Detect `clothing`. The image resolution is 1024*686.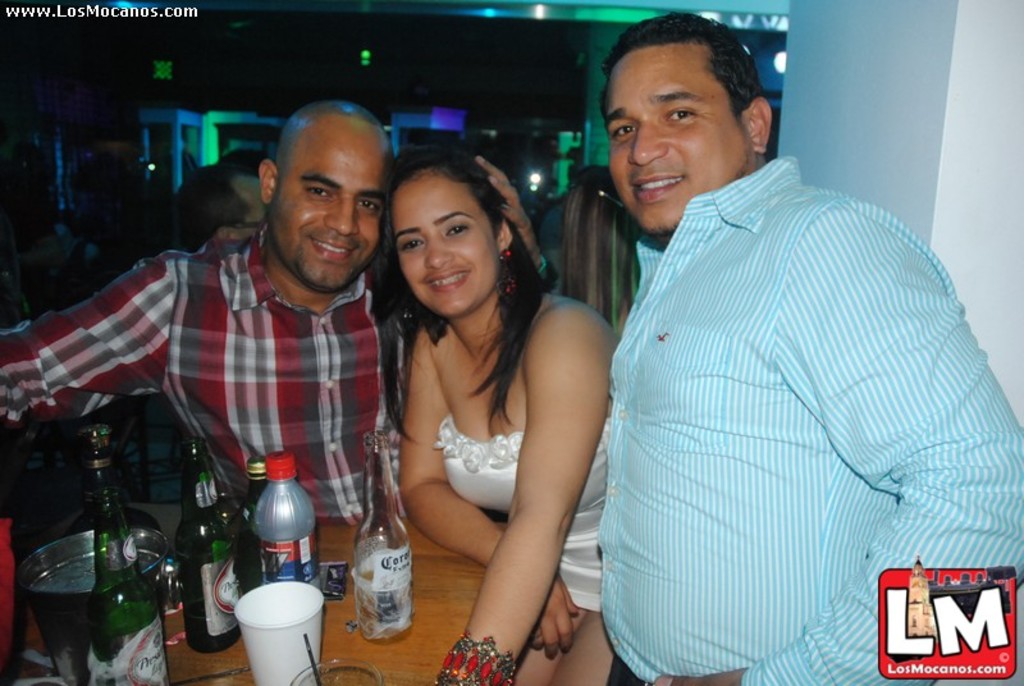
left=438, top=415, right=604, bottom=610.
